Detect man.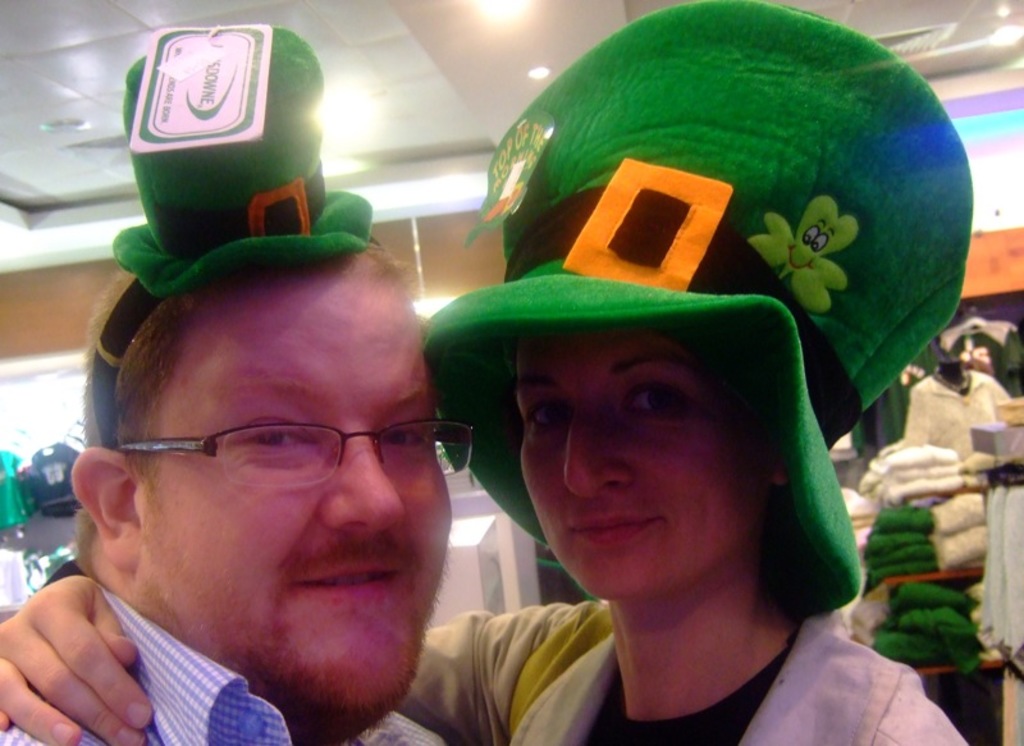
Detected at bbox(14, 168, 603, 745).
